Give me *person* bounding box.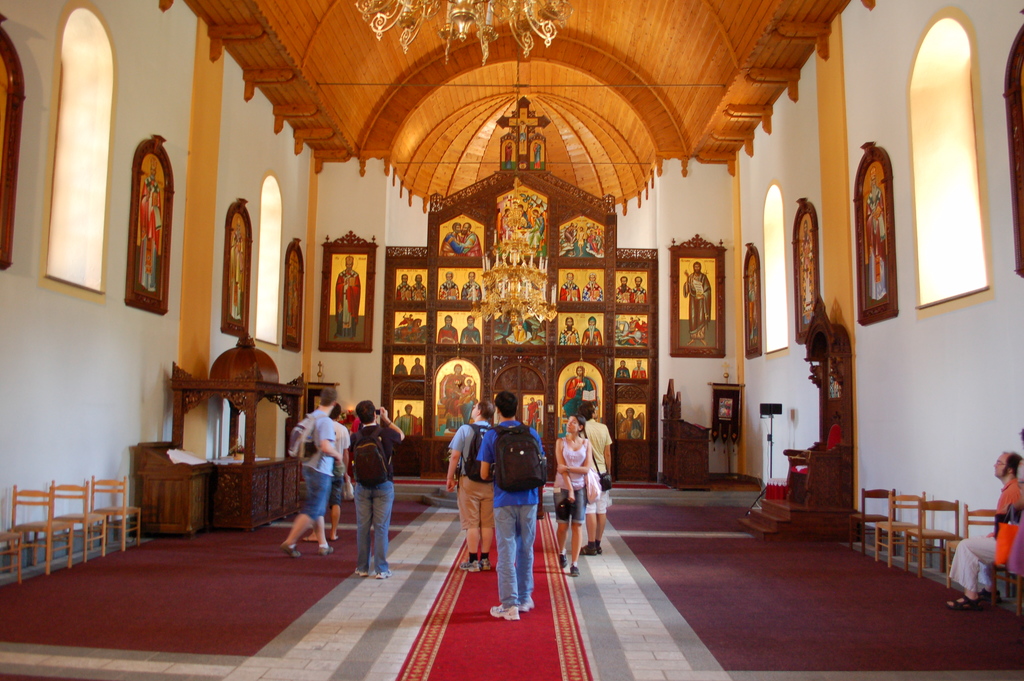
[344, 396, 410, 578].
